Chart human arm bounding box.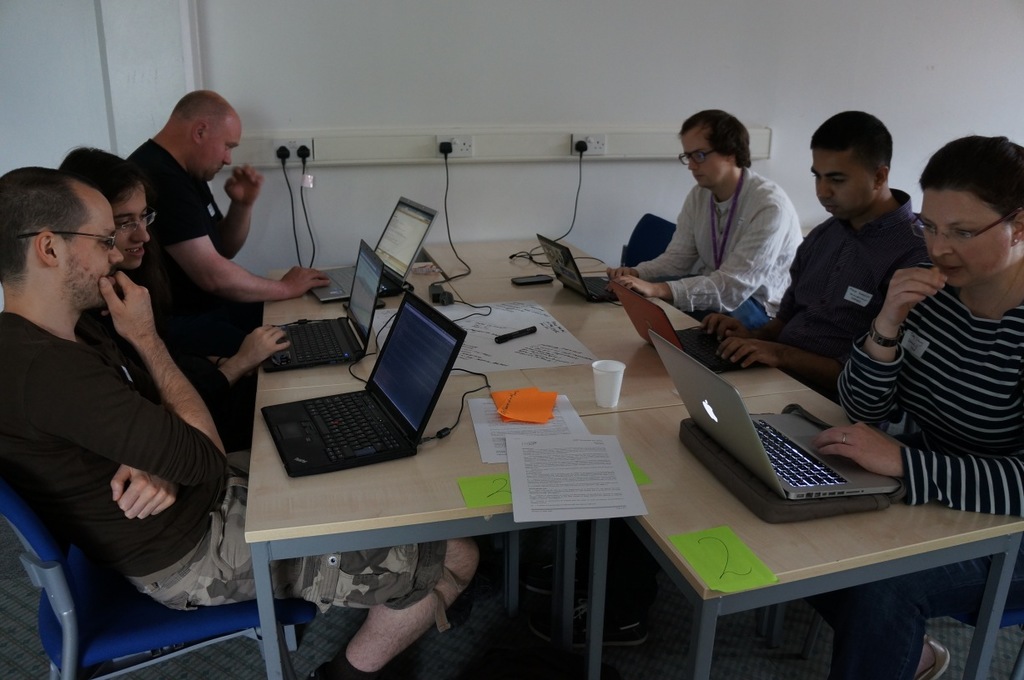
Charted: x1=814 y1=423 x2=1023 y2=519.
